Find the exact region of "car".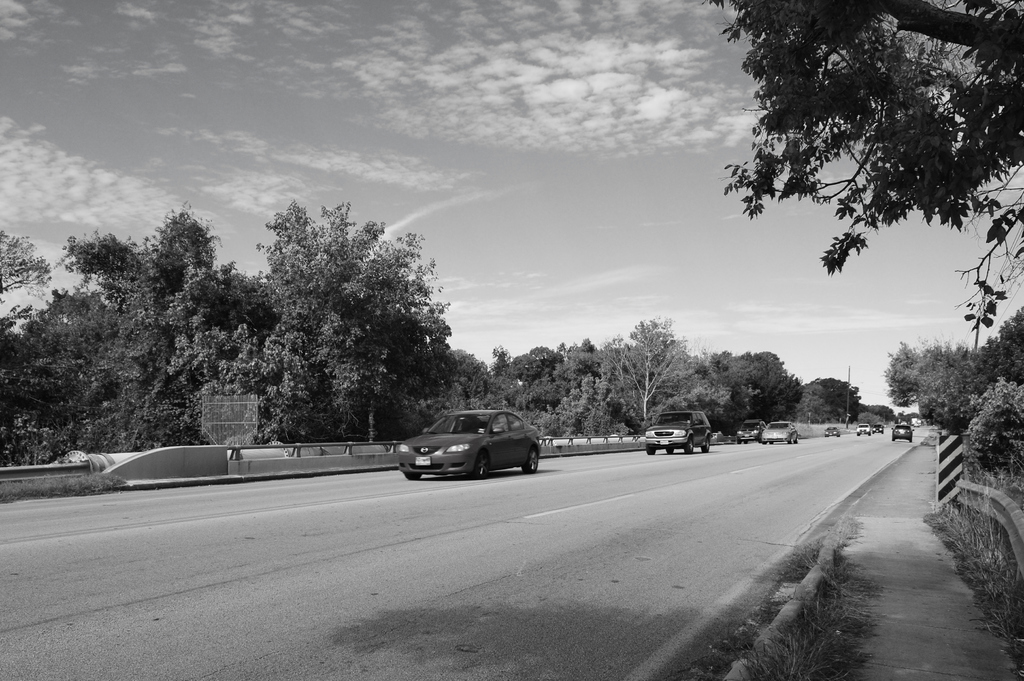
Exact region: l=764, t=421, r=798, b=445.
